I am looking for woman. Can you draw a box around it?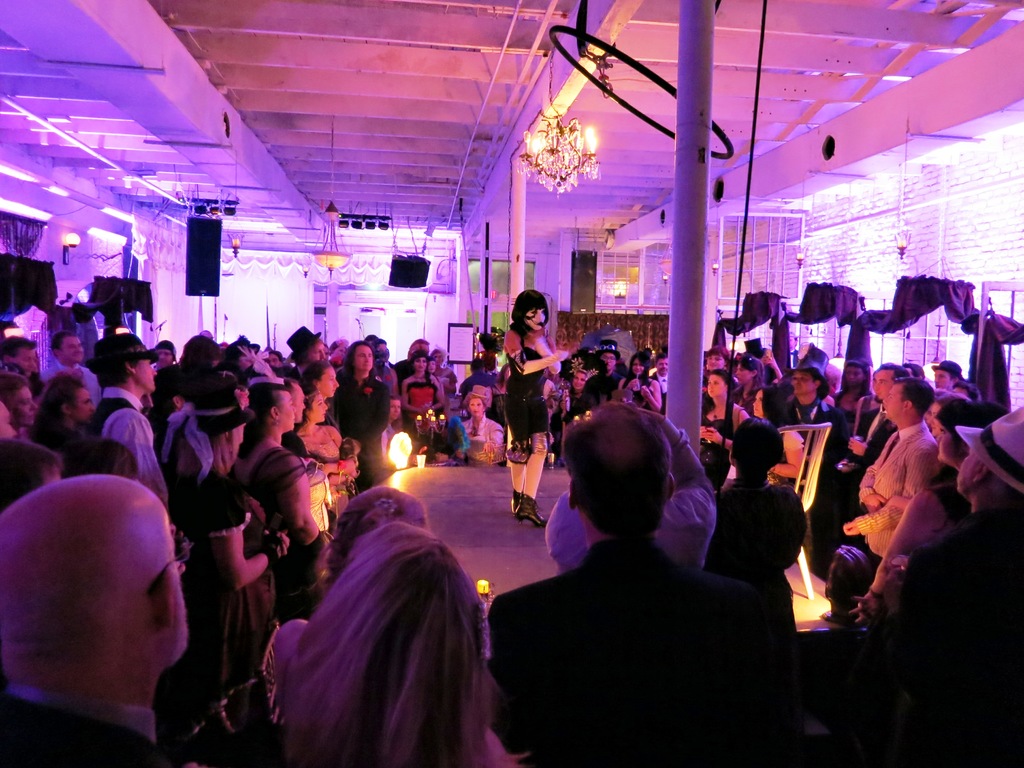
Sure, the bounding box is 326,337,349,371.
